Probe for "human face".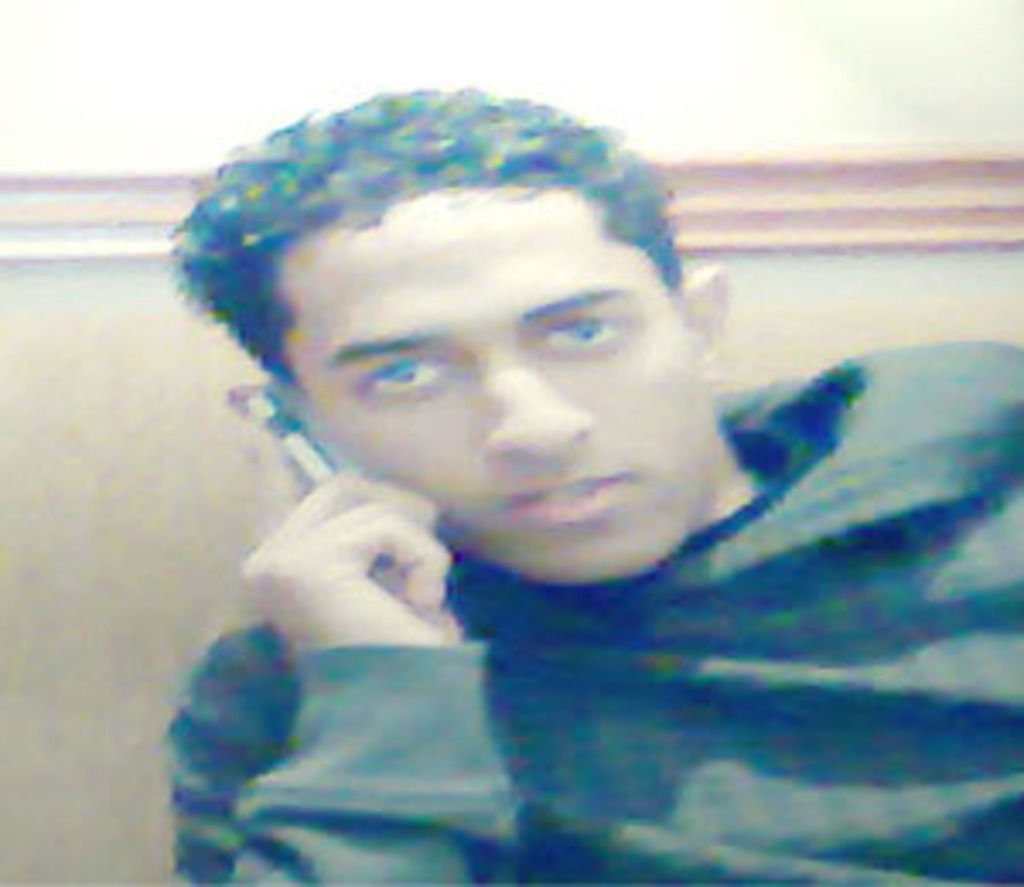
Probe result: (287,184,713,587).
